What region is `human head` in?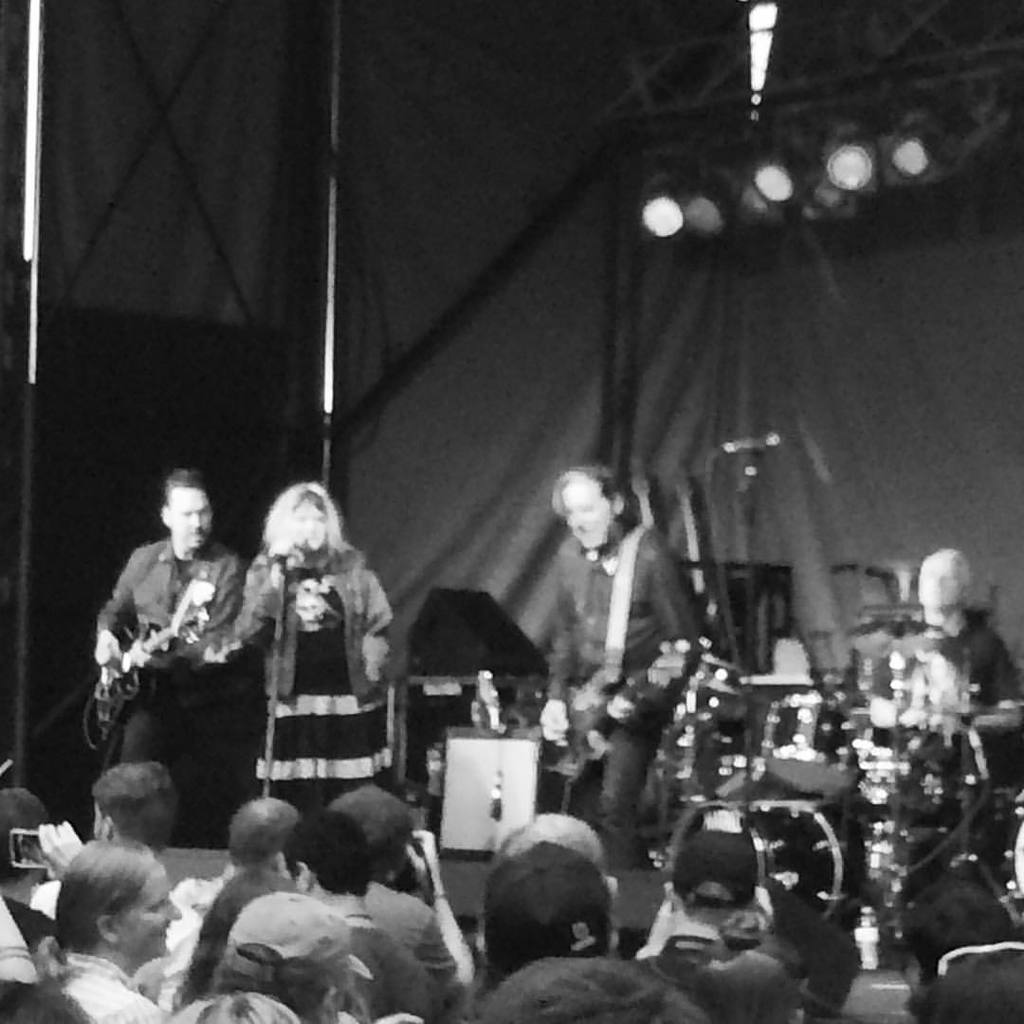
(214, 896, 377, 1023).
